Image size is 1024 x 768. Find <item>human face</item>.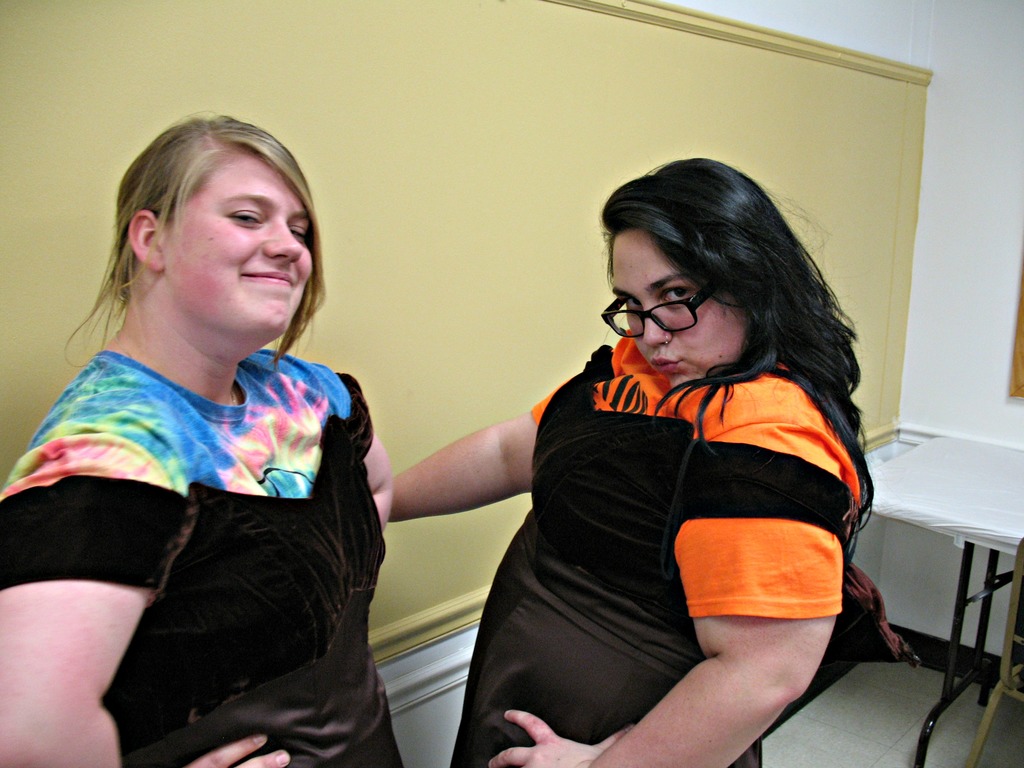
left=607, top=226, right=744, bottom=388.
